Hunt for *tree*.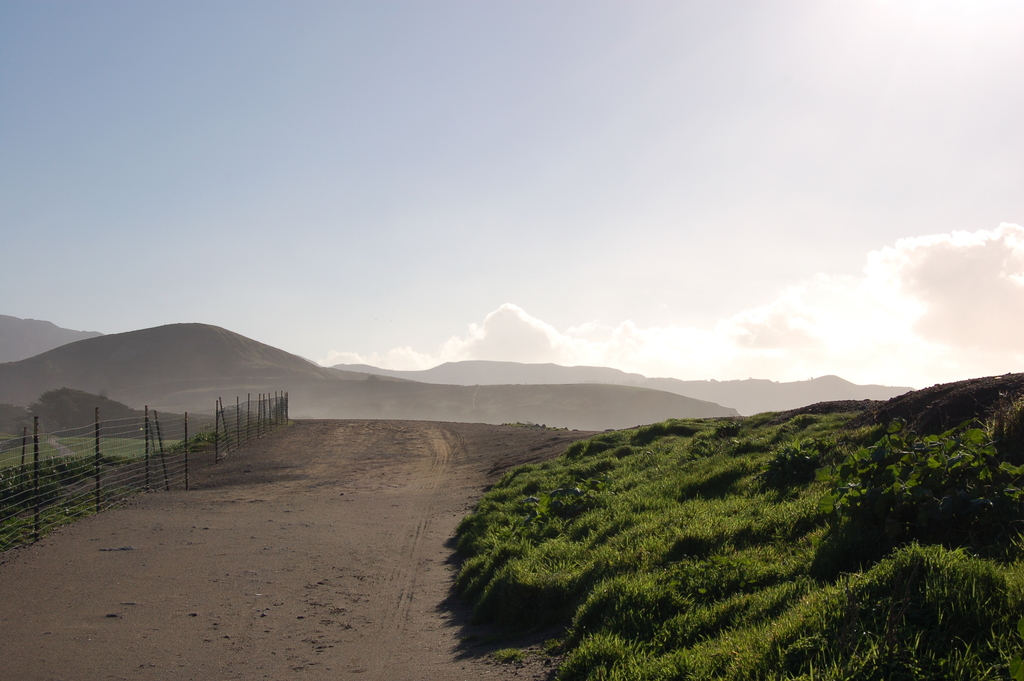
Hunted down at x1=34 y1=386 x2=95 y2=438.
